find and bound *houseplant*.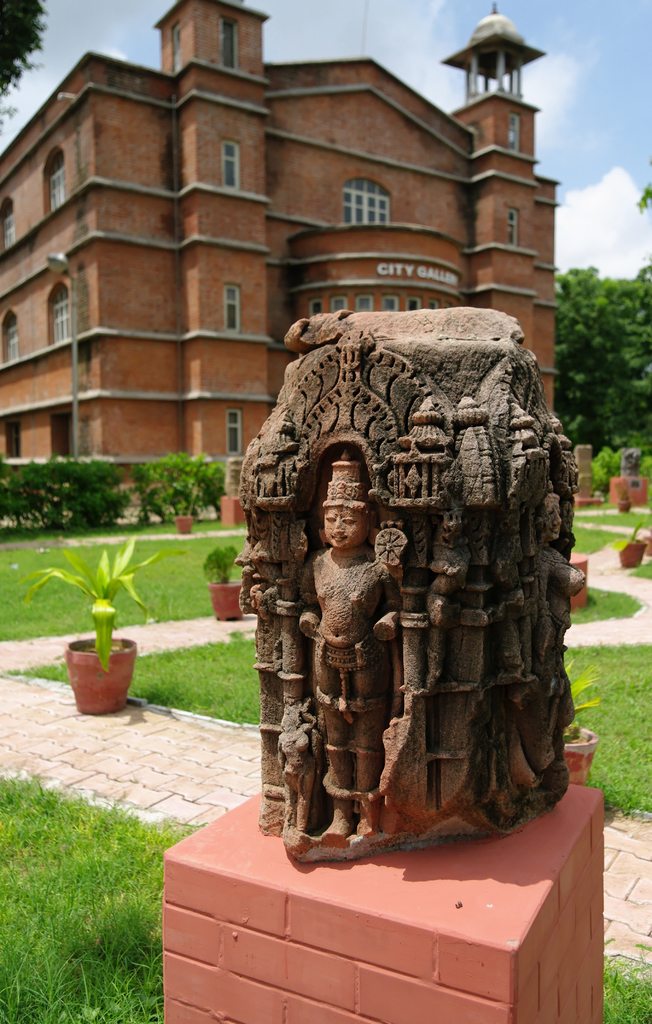
Bound: {"x1": 47, "y1": 567, "x2": 143, "y2": 717}.
